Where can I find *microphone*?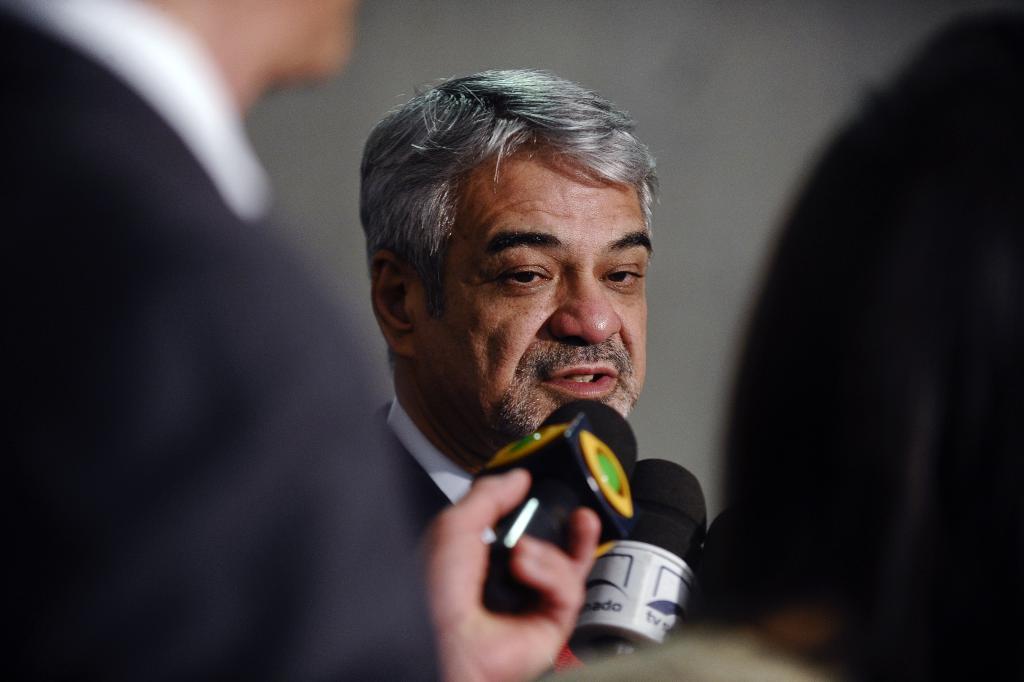
You can find it at Rect(564, 456, 704, 662).
